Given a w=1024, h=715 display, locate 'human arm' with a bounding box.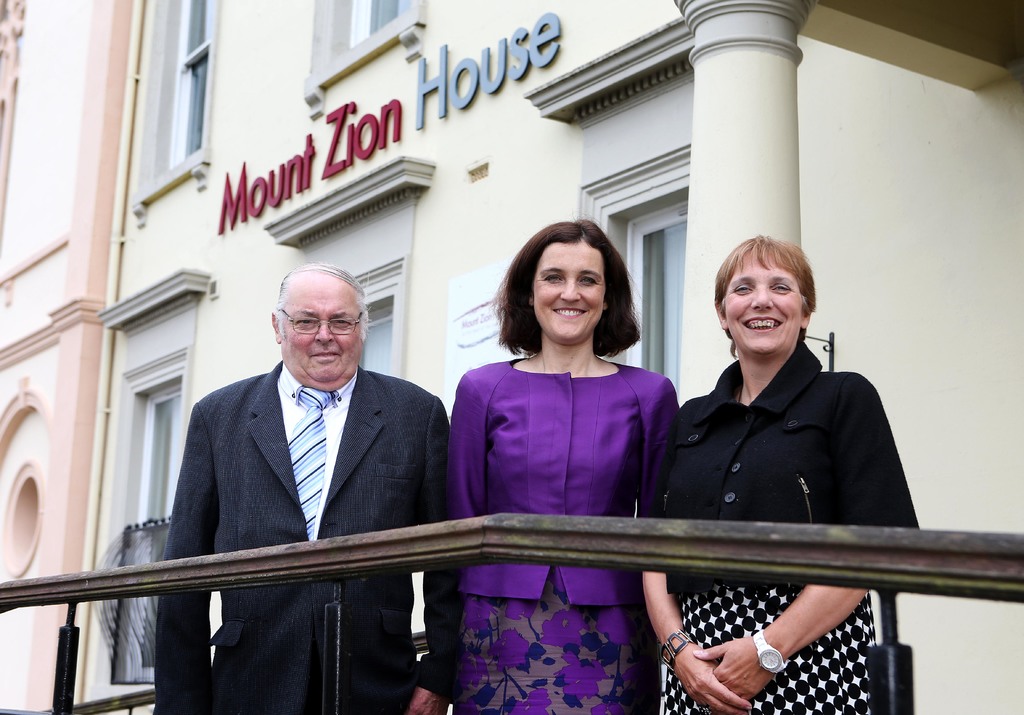
Located: 159 399 210 714.
